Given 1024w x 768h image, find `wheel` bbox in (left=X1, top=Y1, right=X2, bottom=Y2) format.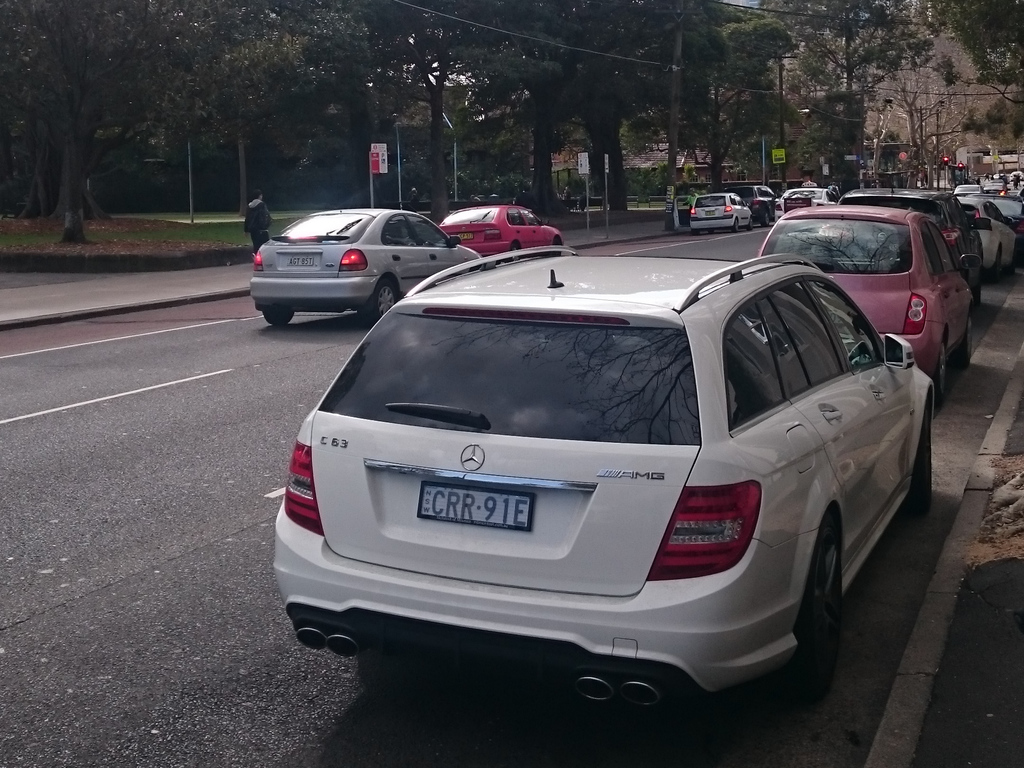
(left=787, top=516, right=845, bottom=701).
